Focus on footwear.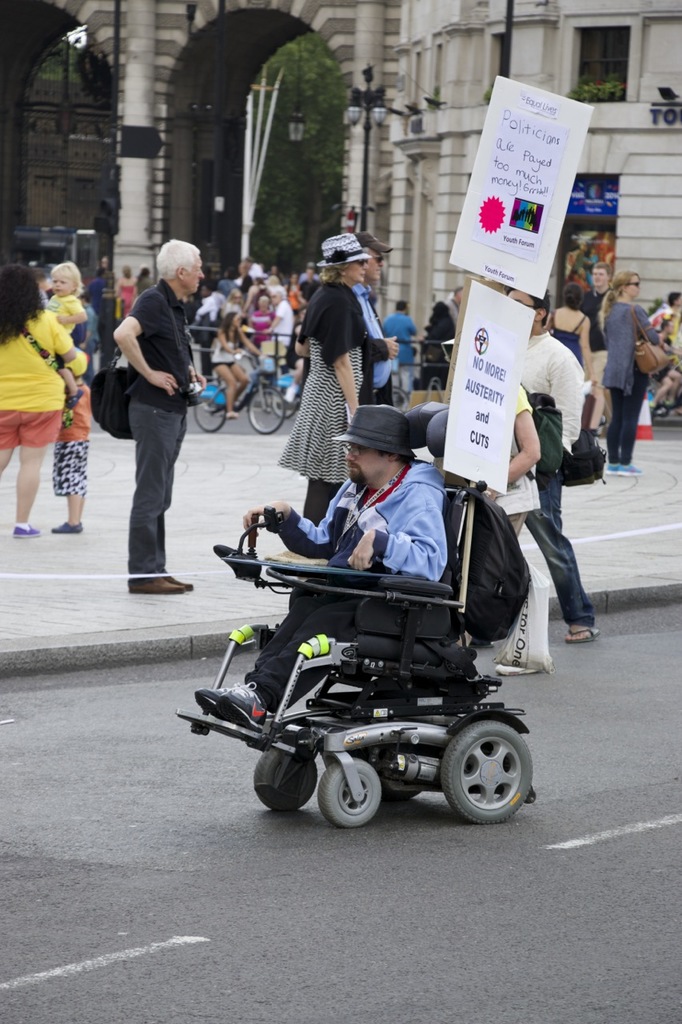
Focused at pyautogui.locateOnScreen(603, 462, 620, 477).
